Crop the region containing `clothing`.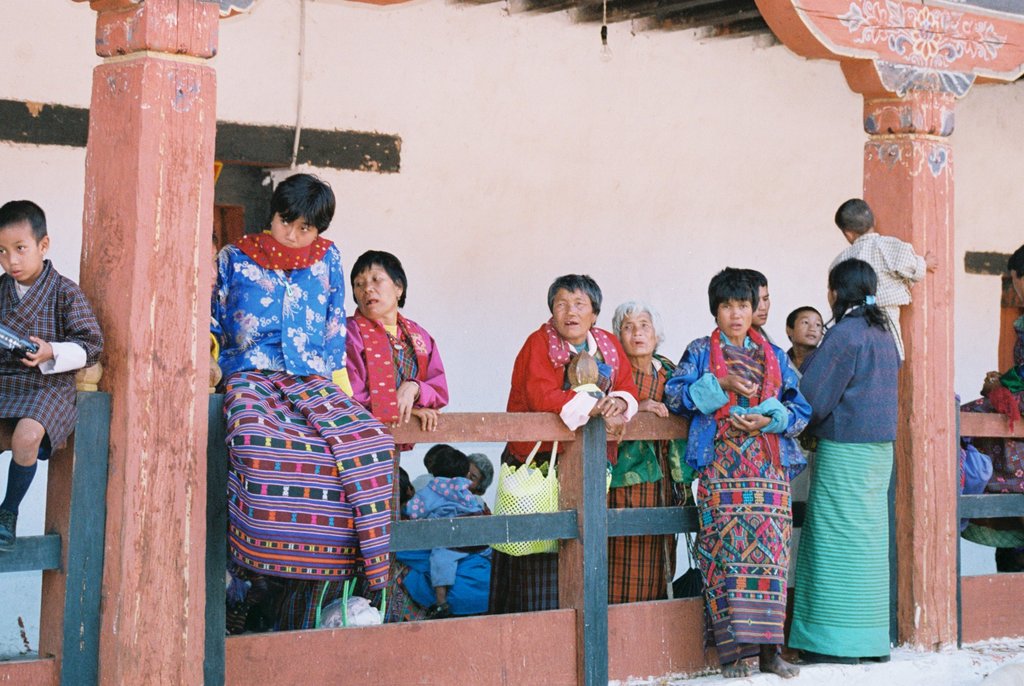
Crop region: rect(670, 324, 806, 659).
